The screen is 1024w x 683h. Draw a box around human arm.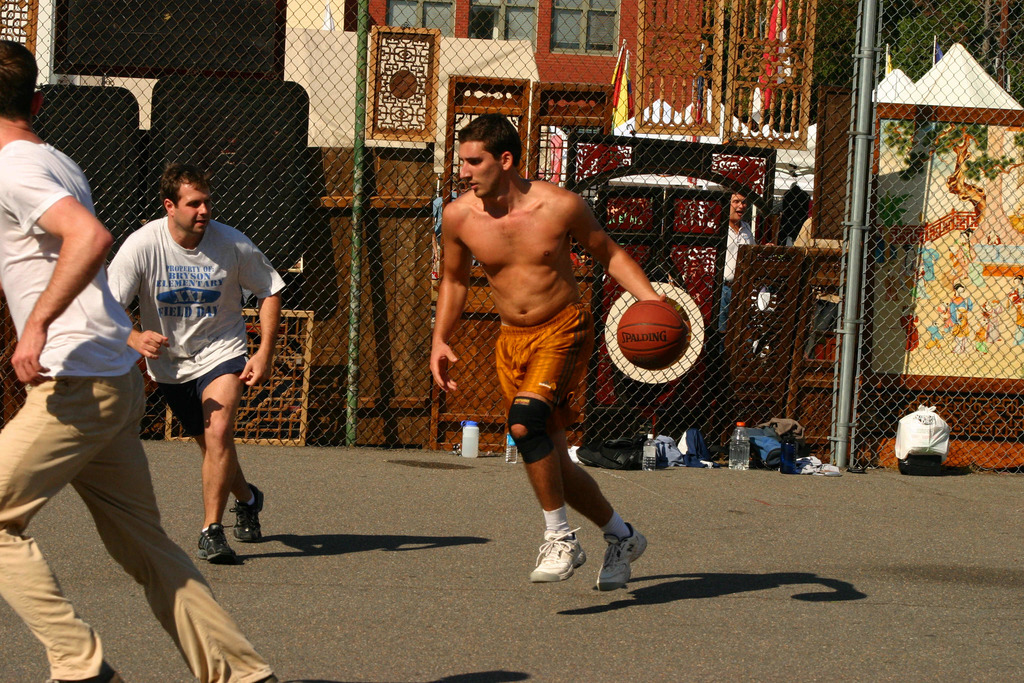
detection(40, 170, 96, 314).
